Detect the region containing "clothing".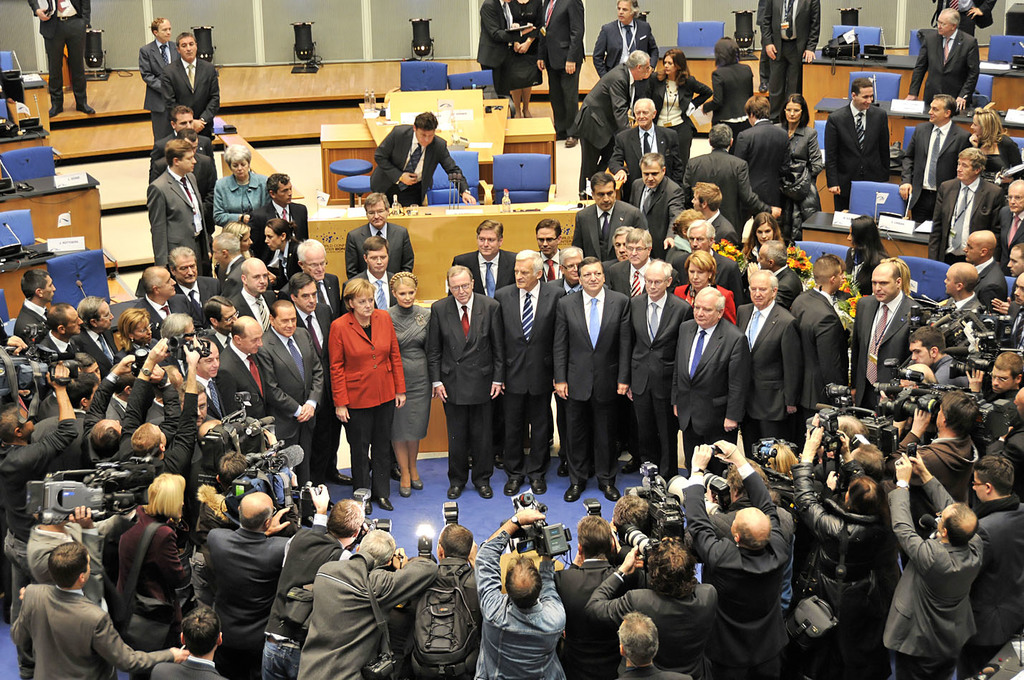
x1=730 y1=124 x2=789 y2=229.
